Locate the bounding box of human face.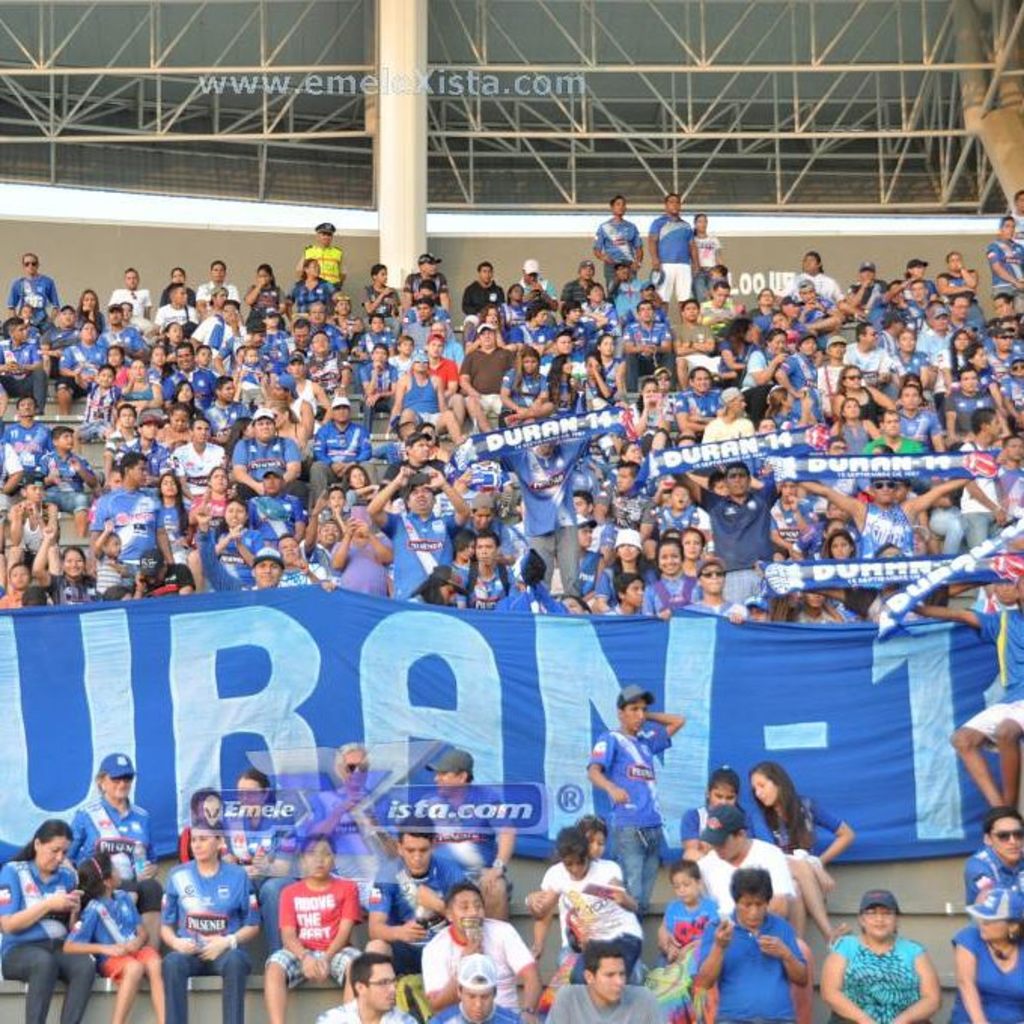
Bounding box: l=35, t=836, r=65, b=879.
